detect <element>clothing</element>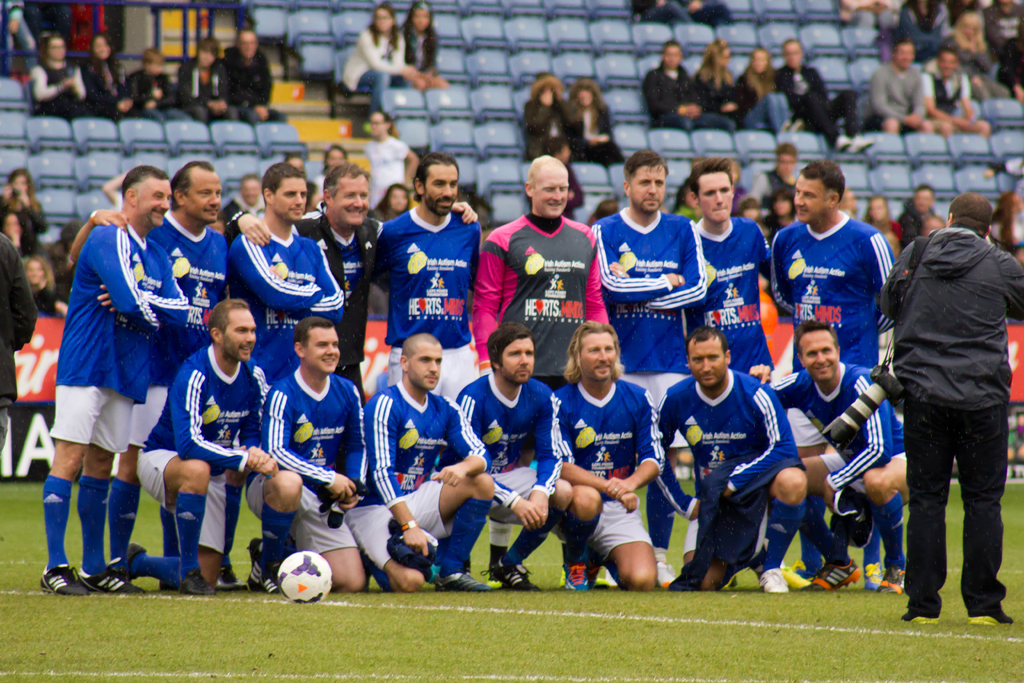
BBox(30, 60, 90, 126)
